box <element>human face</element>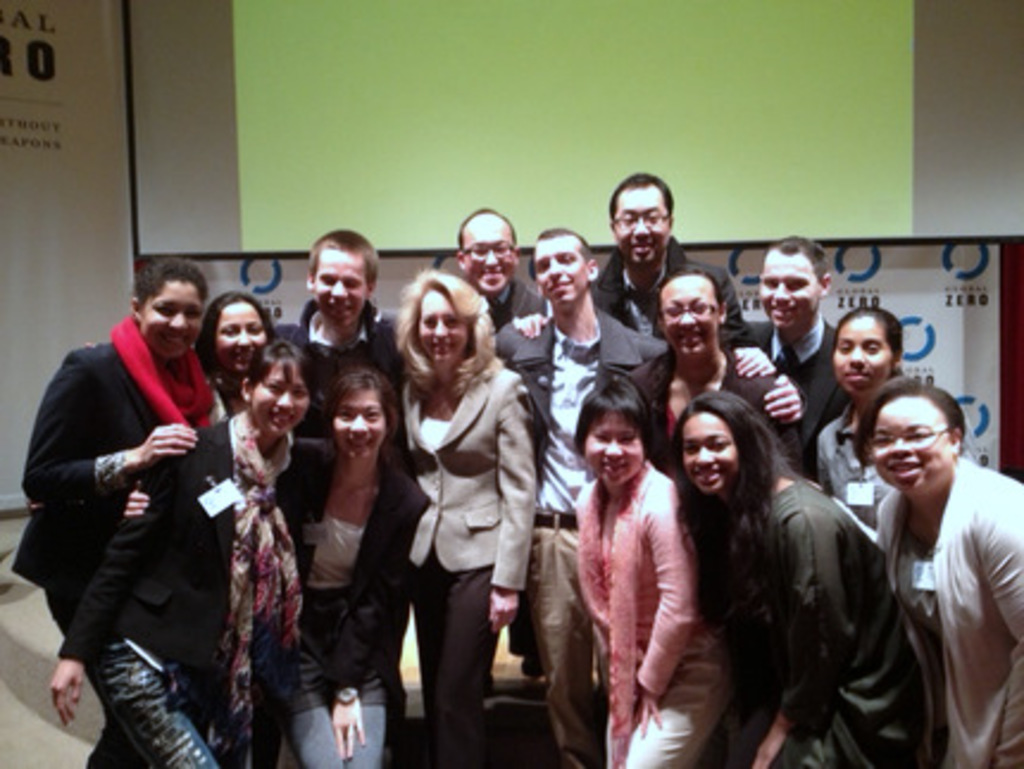
[874,398,945,493]
